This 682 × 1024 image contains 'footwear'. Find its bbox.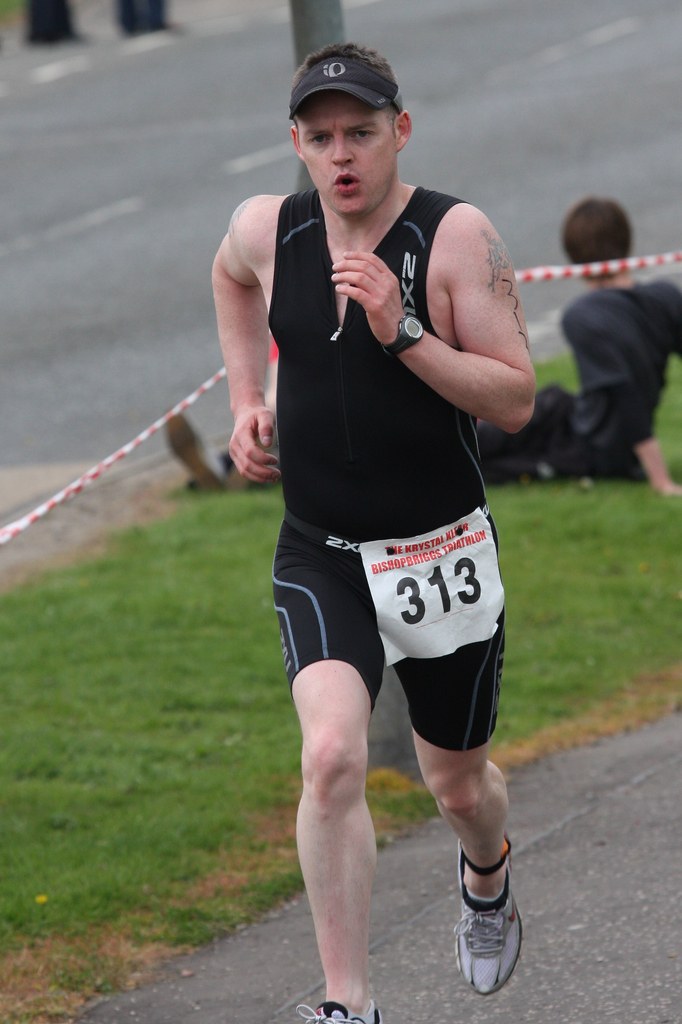
x1=163 y1=413 x2=238 y2=492.
